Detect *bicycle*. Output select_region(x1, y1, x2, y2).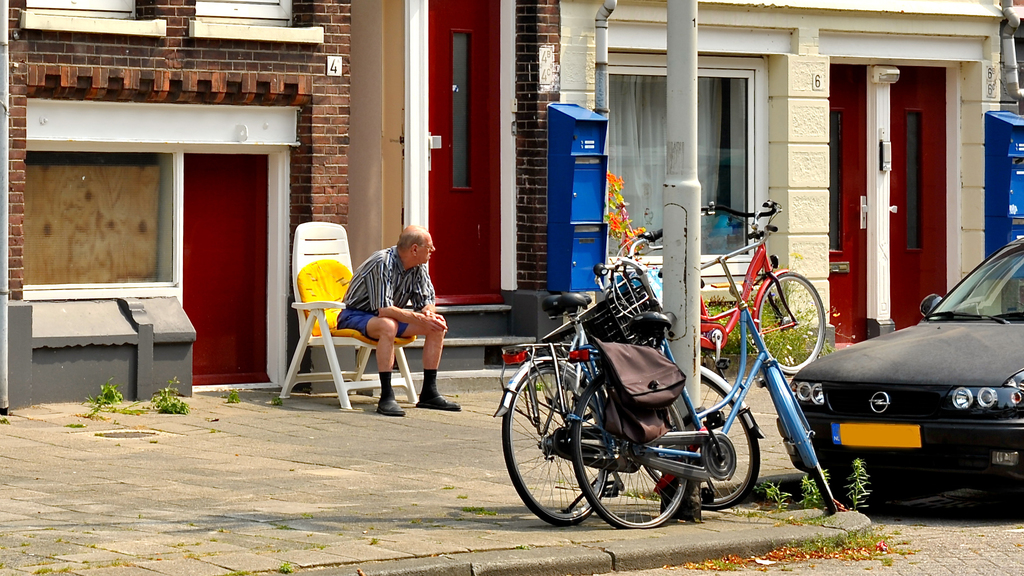
select_region(630, 196, 829, 378).
